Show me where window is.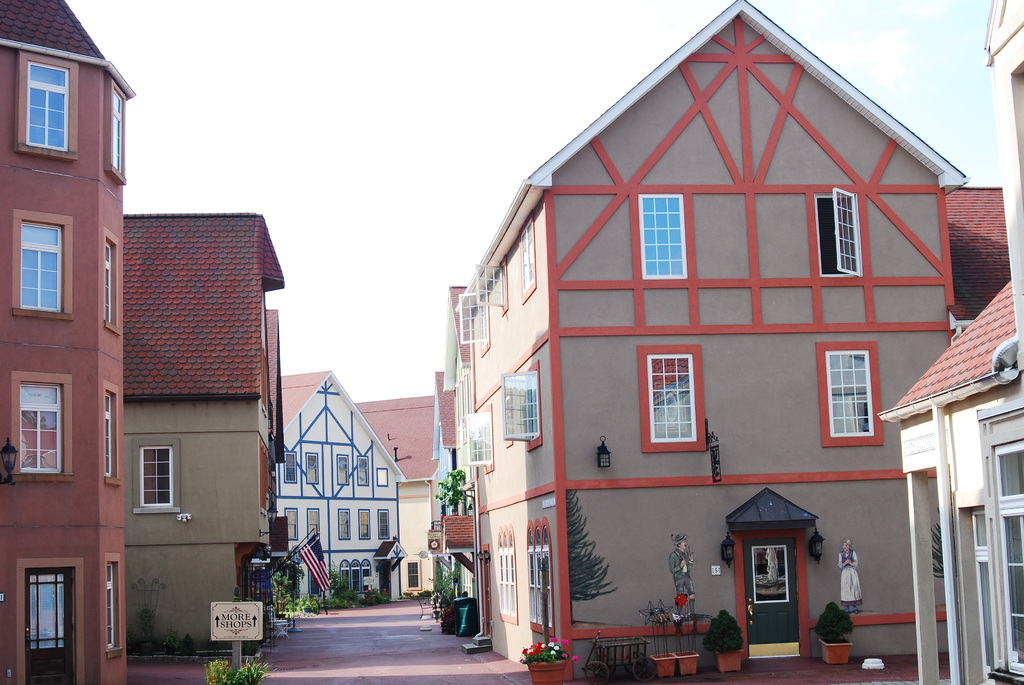
window is at x1=816, y1=347, x2=881, y2=439.
